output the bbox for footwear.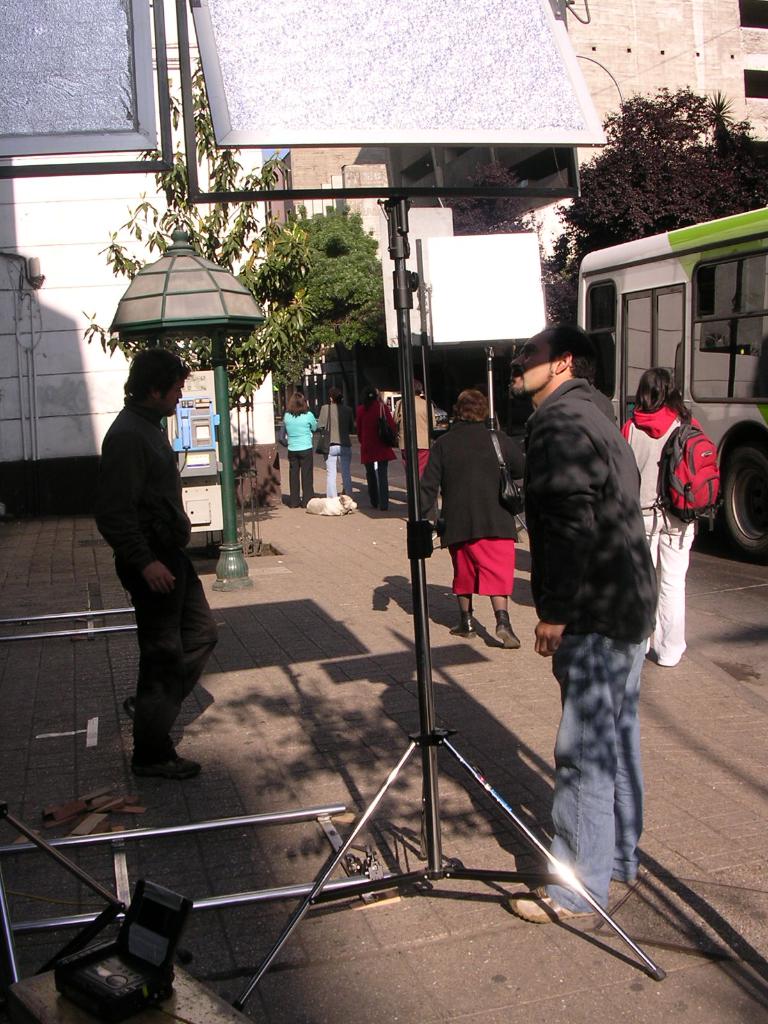
pyautogui.locateOnScreen(492, 620, 522, 652).
